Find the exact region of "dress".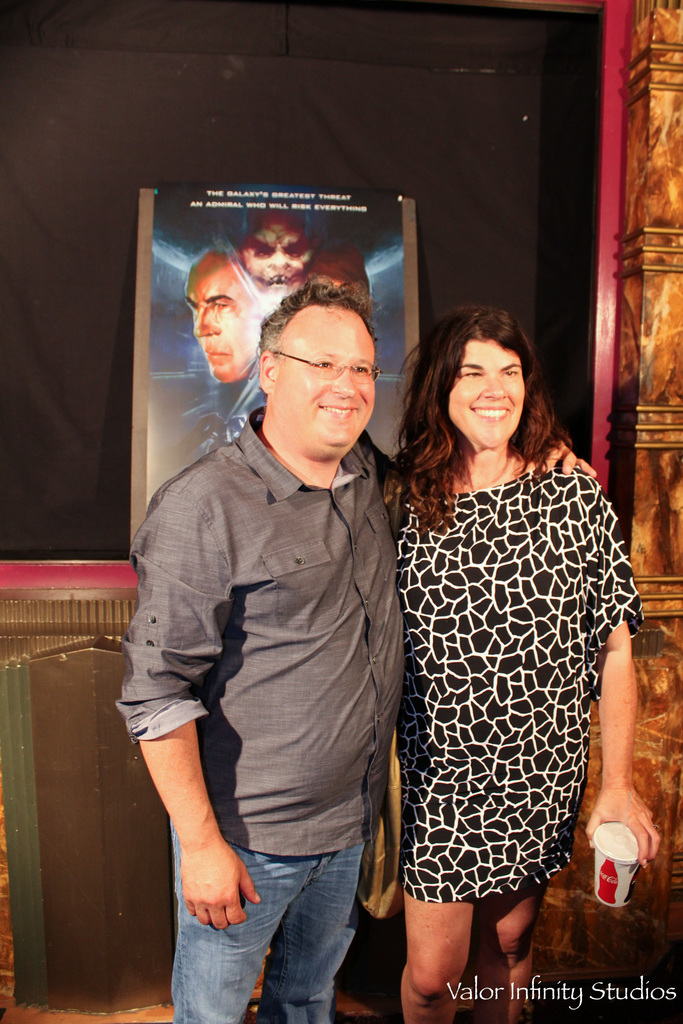
Exact region: locate(397, 464, 642, 907).
